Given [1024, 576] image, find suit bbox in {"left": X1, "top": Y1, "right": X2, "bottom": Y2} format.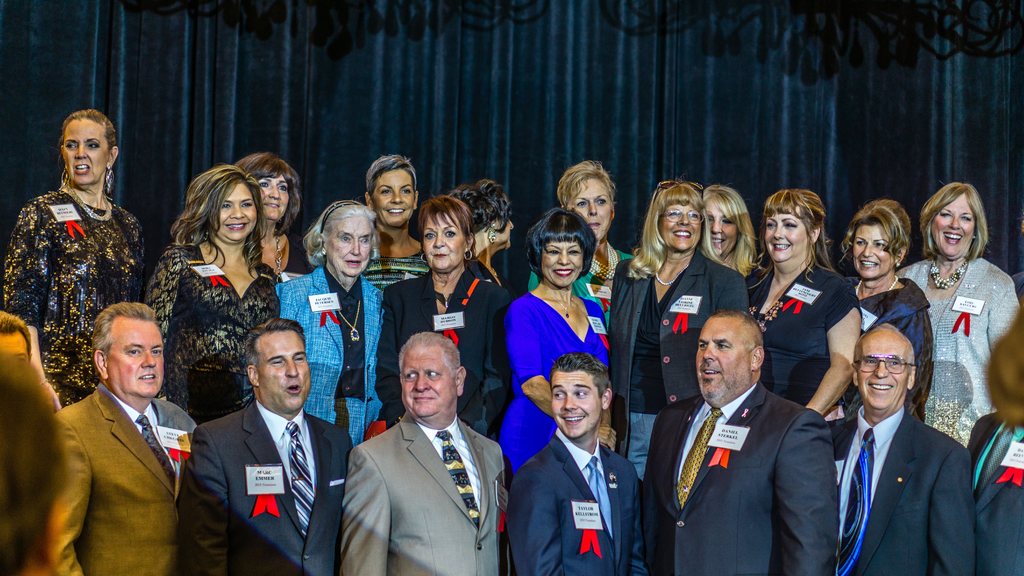
{"left": 42, "top": 387, "right": 199, "bottom": 575}.
